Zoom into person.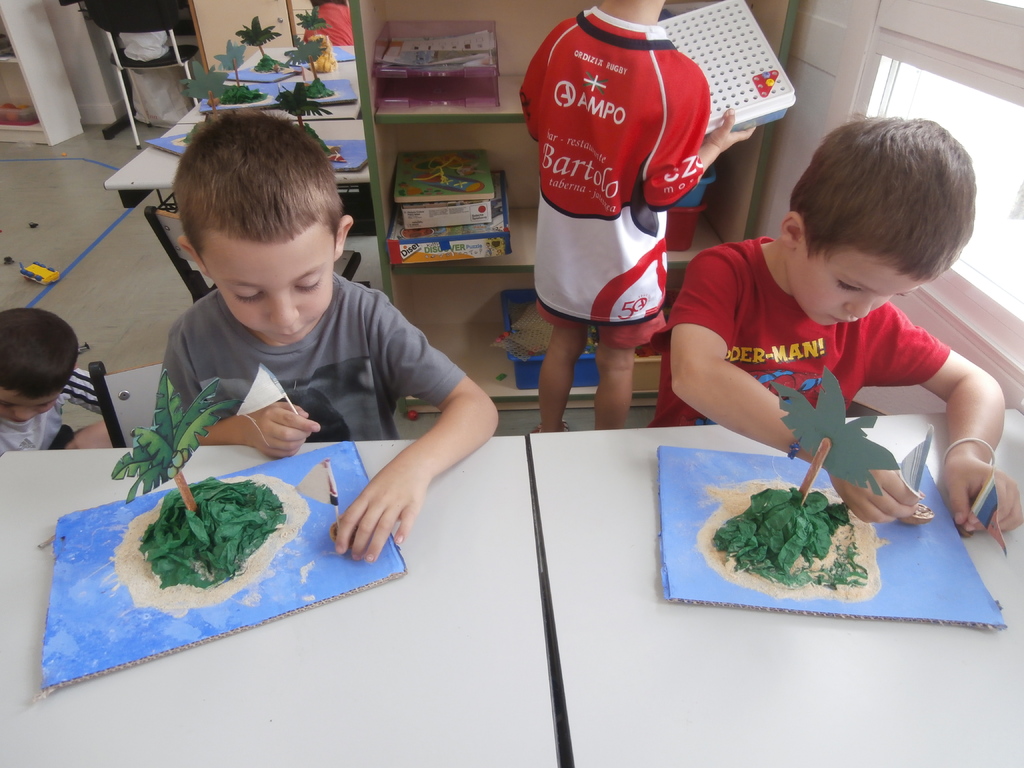
Zoom target: locate(644, 113, 1023, 531).
